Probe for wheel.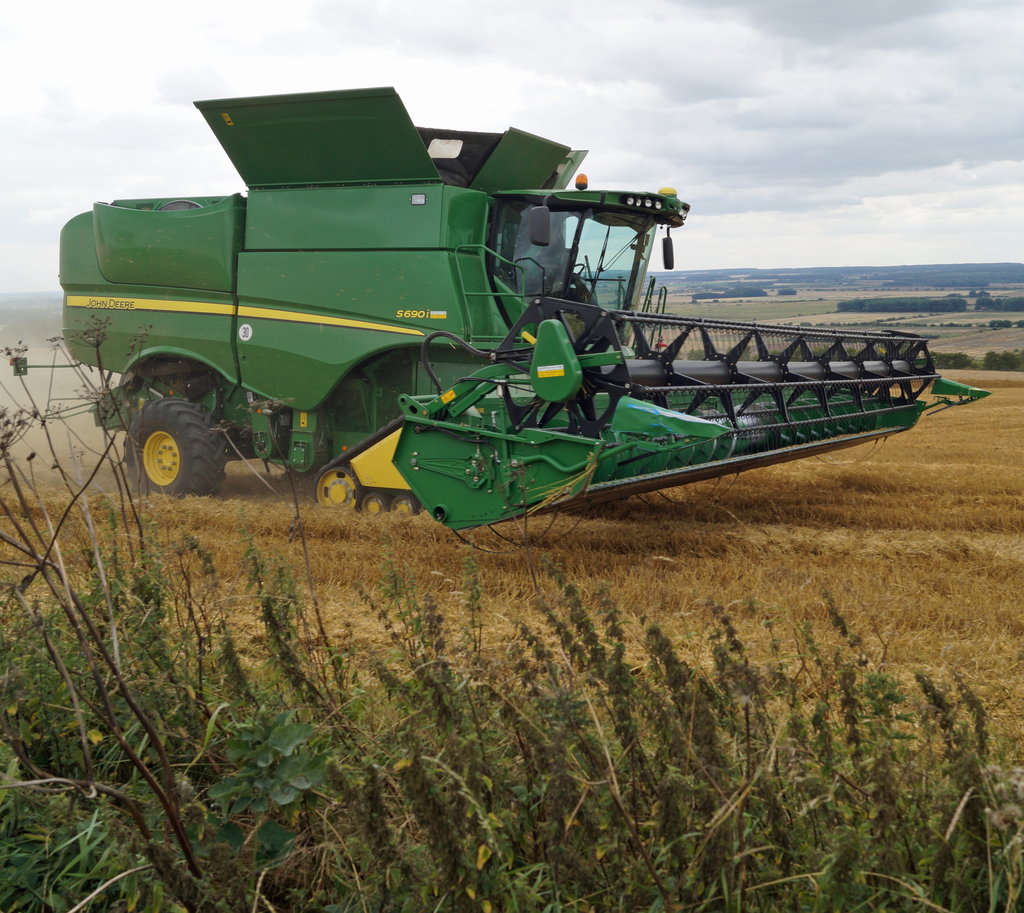
Probe result: (574, 263, 583, 277).
